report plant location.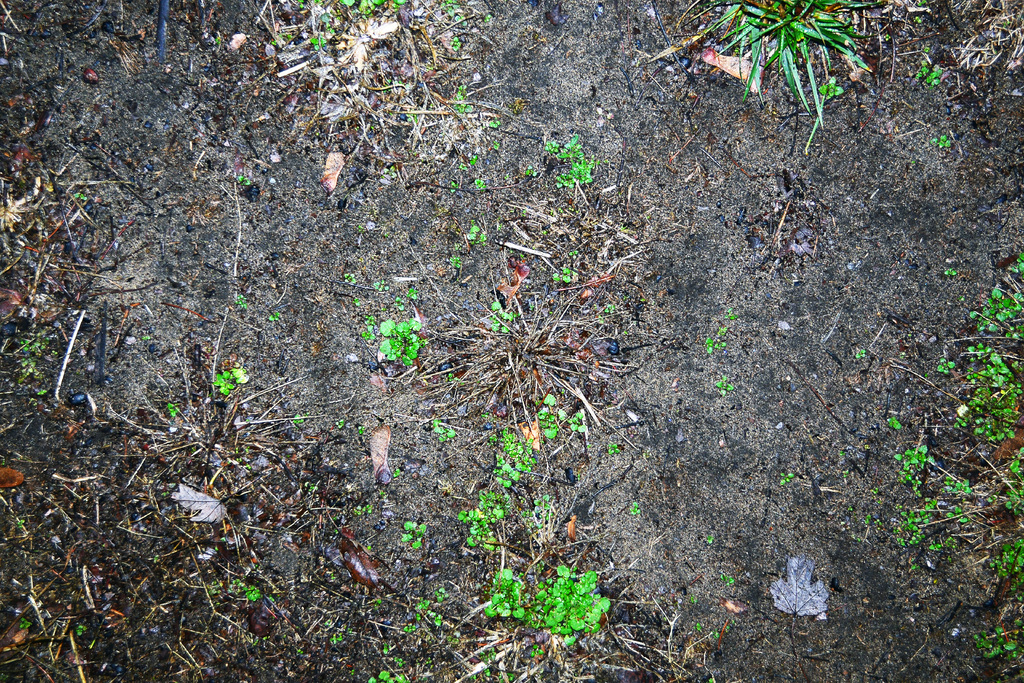
Report: Rect(431, 614, 446, 623).
